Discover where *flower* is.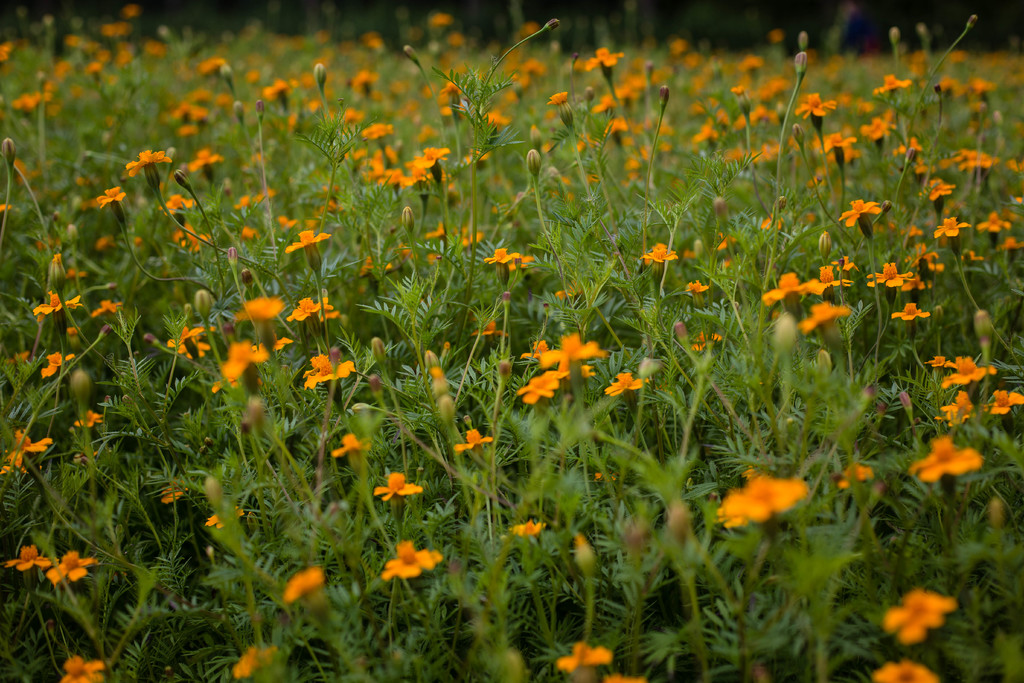
Discovered at left=2, top=545, right=45, bottom=573.
